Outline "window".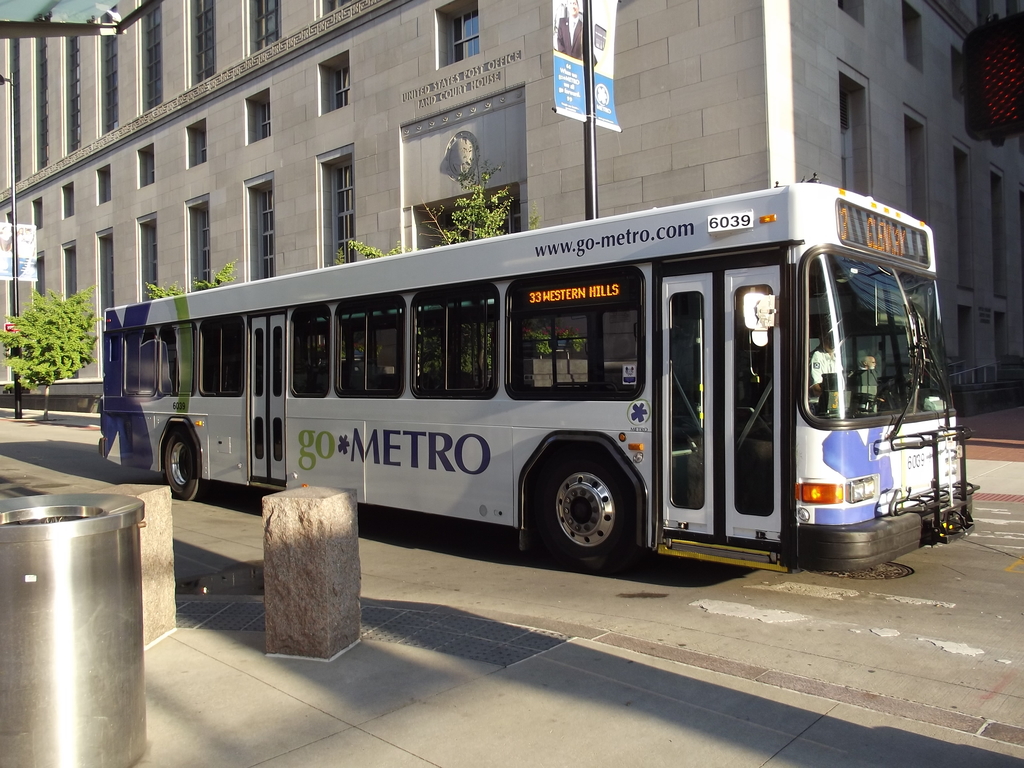
Outline: locate(250, 93, 267, 143).
